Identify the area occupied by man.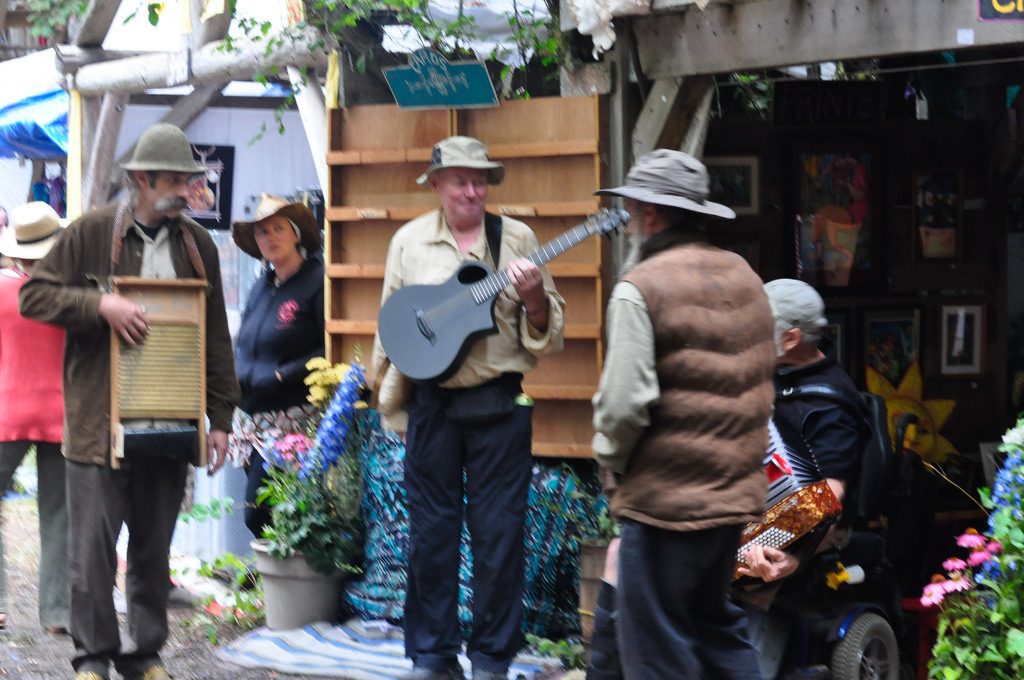
Area: {"x1": 367, "y1": 132, "x2": 566, "y2": 679}.
